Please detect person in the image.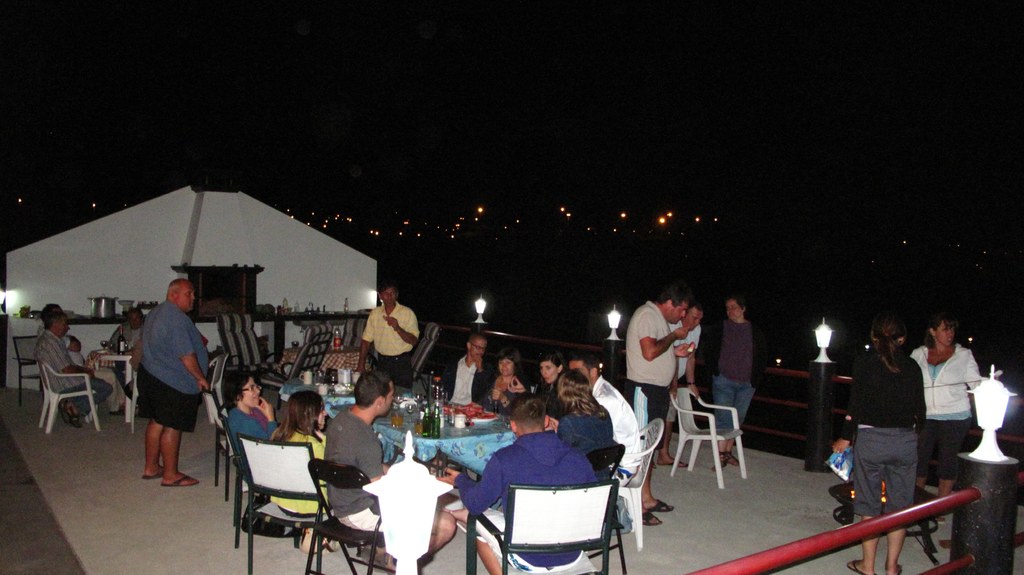
x1=437, y1=393, x2=605, y2=574.
